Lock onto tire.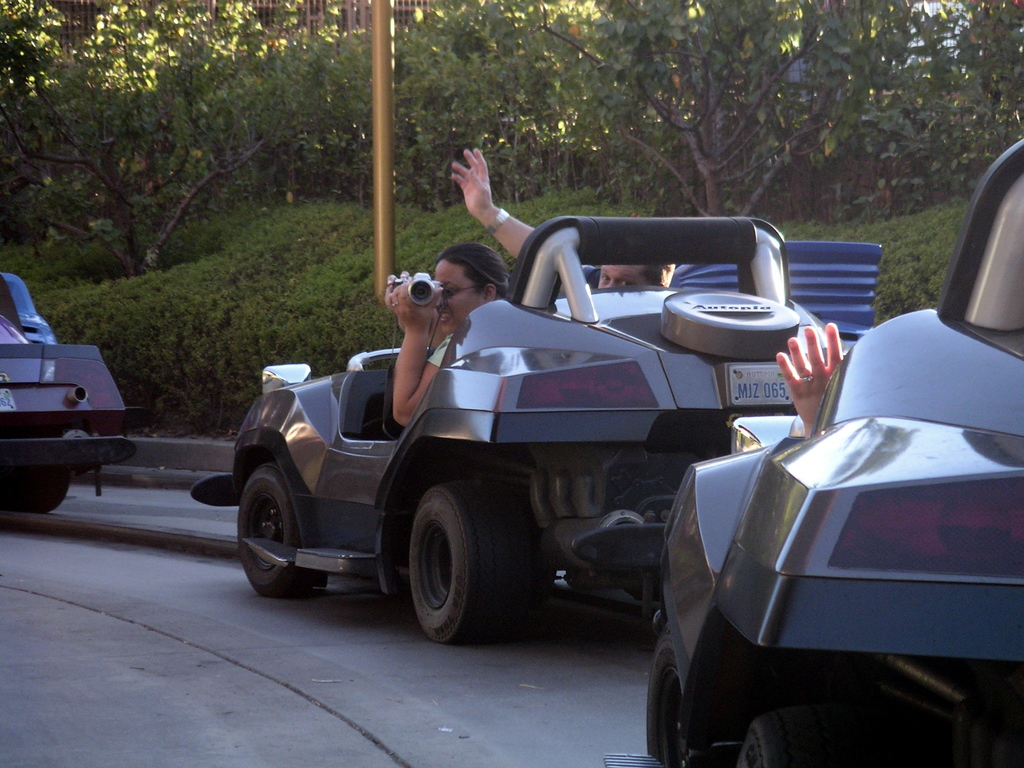
Locked: [731,706,847,767].
